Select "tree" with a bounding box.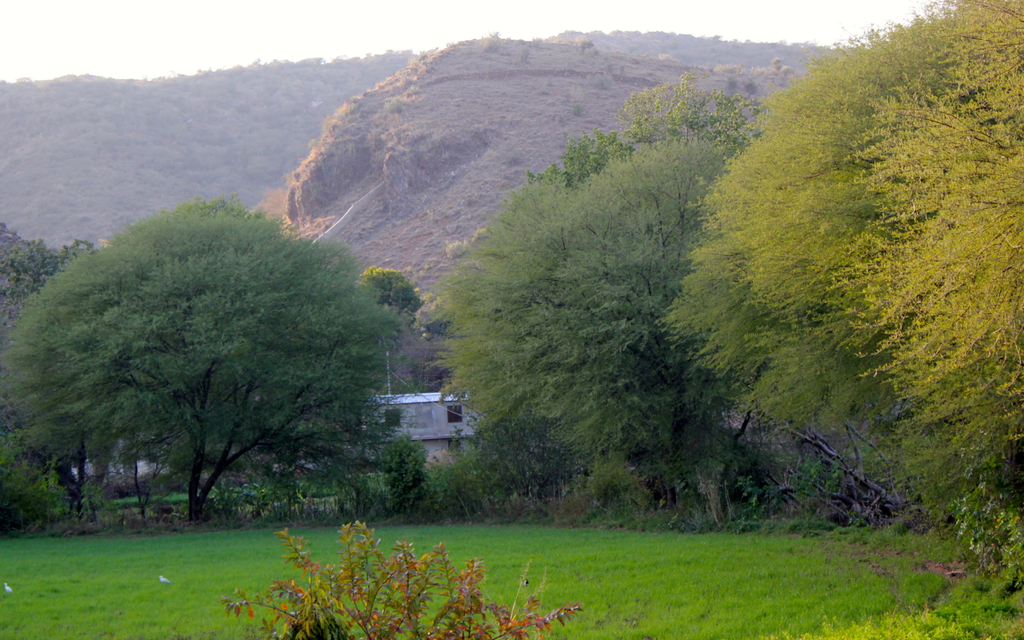
(5, 195, 414, 530).
